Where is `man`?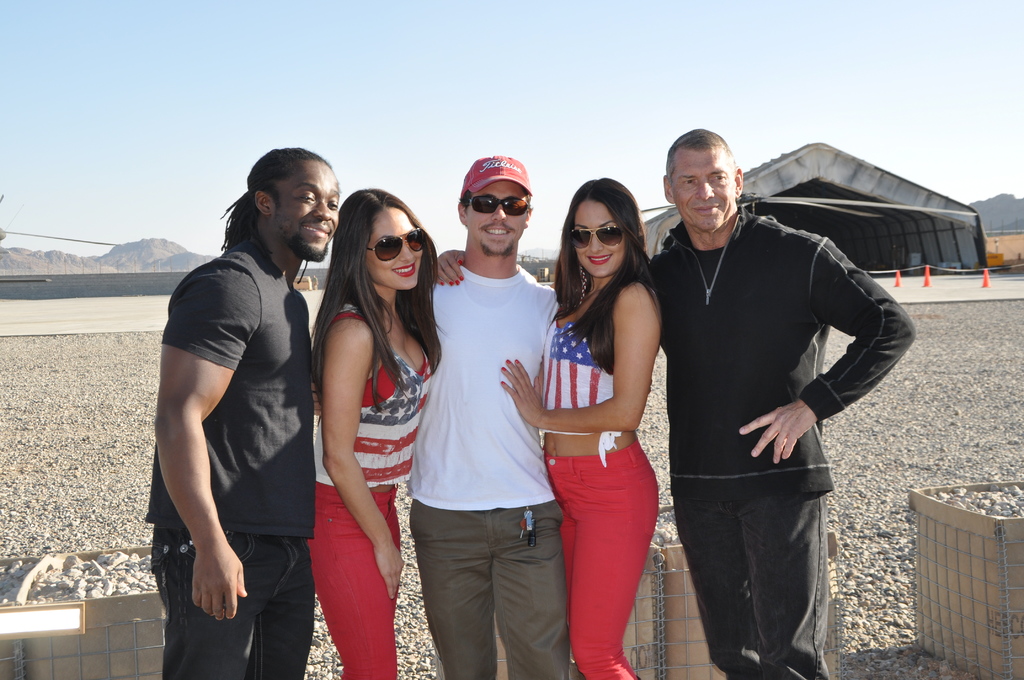
bbox(140, 145, 342, 679).
